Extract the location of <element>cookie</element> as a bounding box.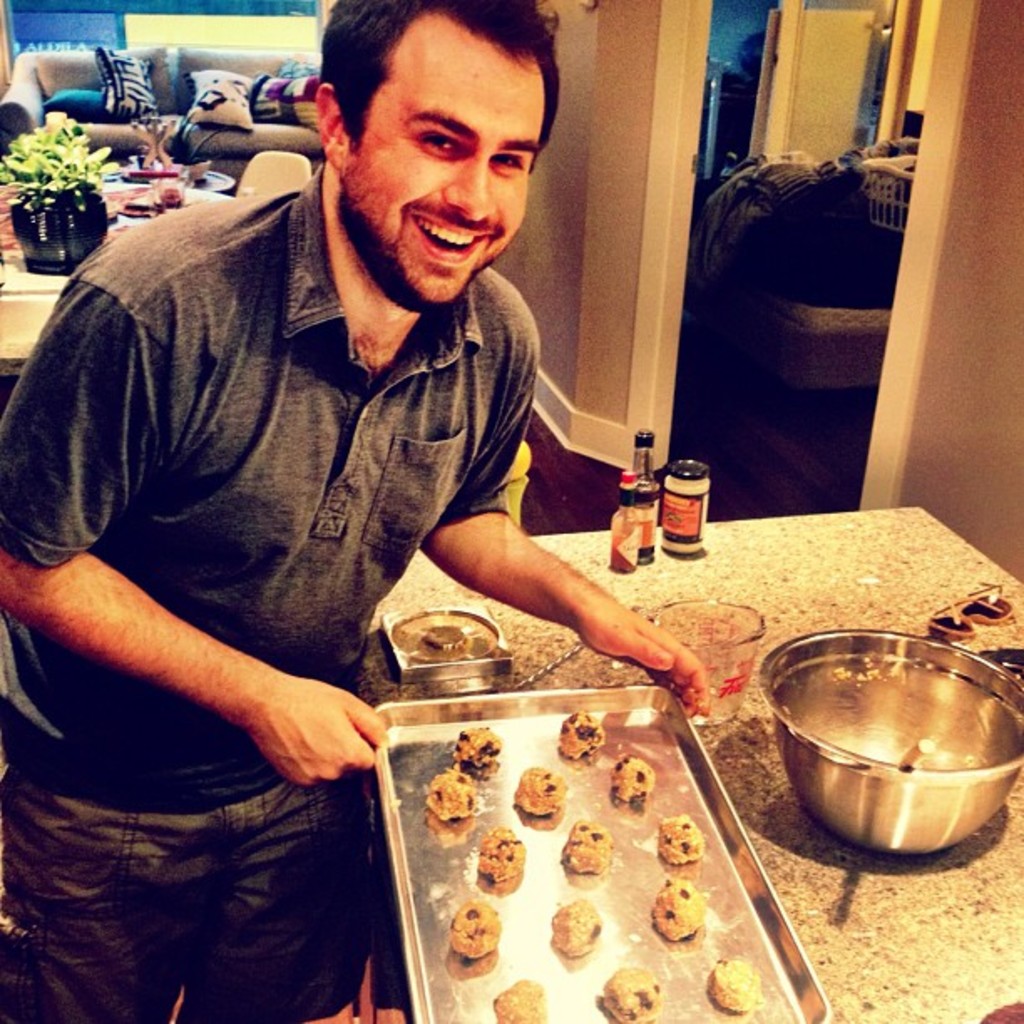
left=448, top=897, right=502, bottom=962.
